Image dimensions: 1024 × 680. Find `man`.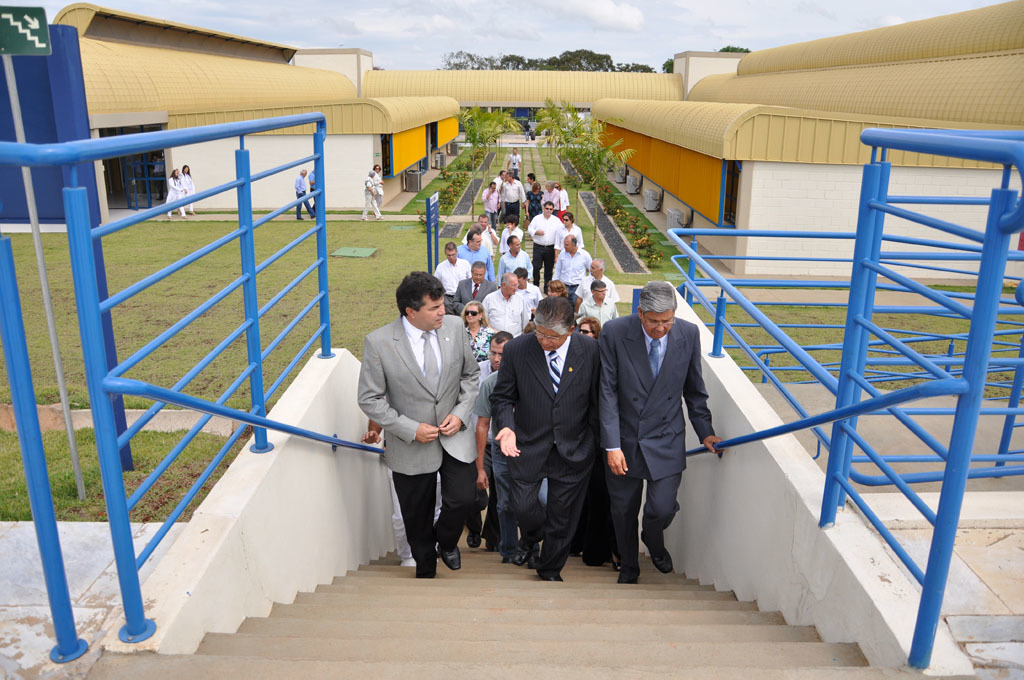
(left=556, top=261, right=616, bottom=306).
